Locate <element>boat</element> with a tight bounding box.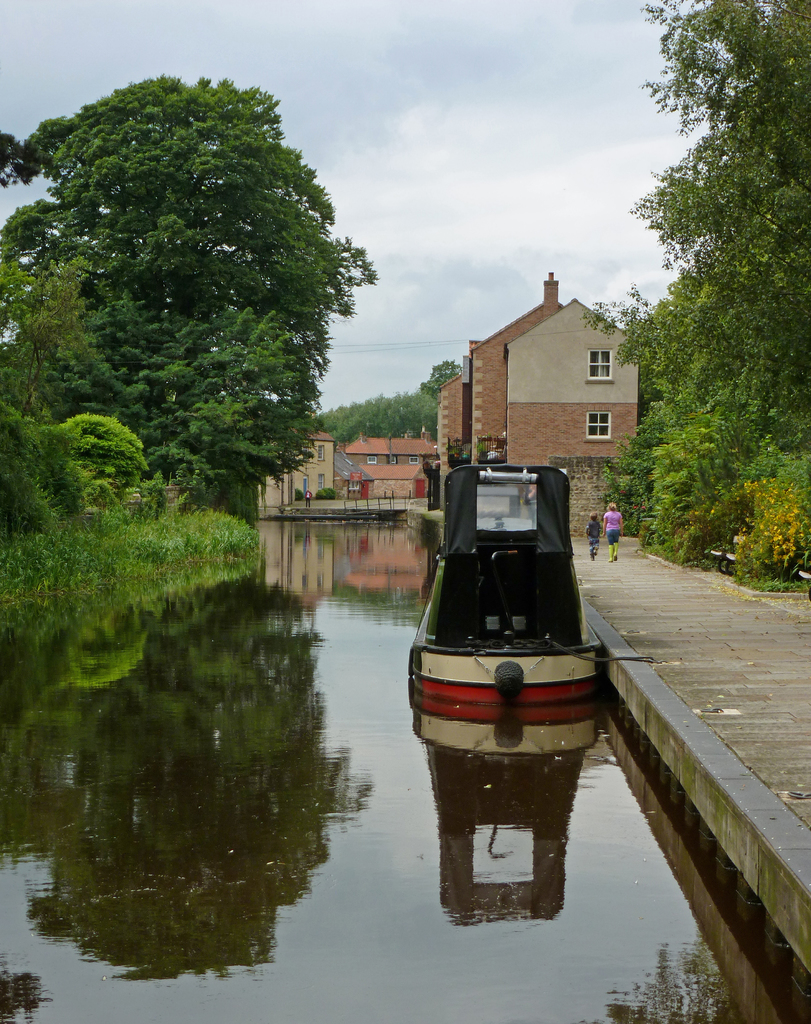
x1=422 y1=415 x2=641 y2=858.
